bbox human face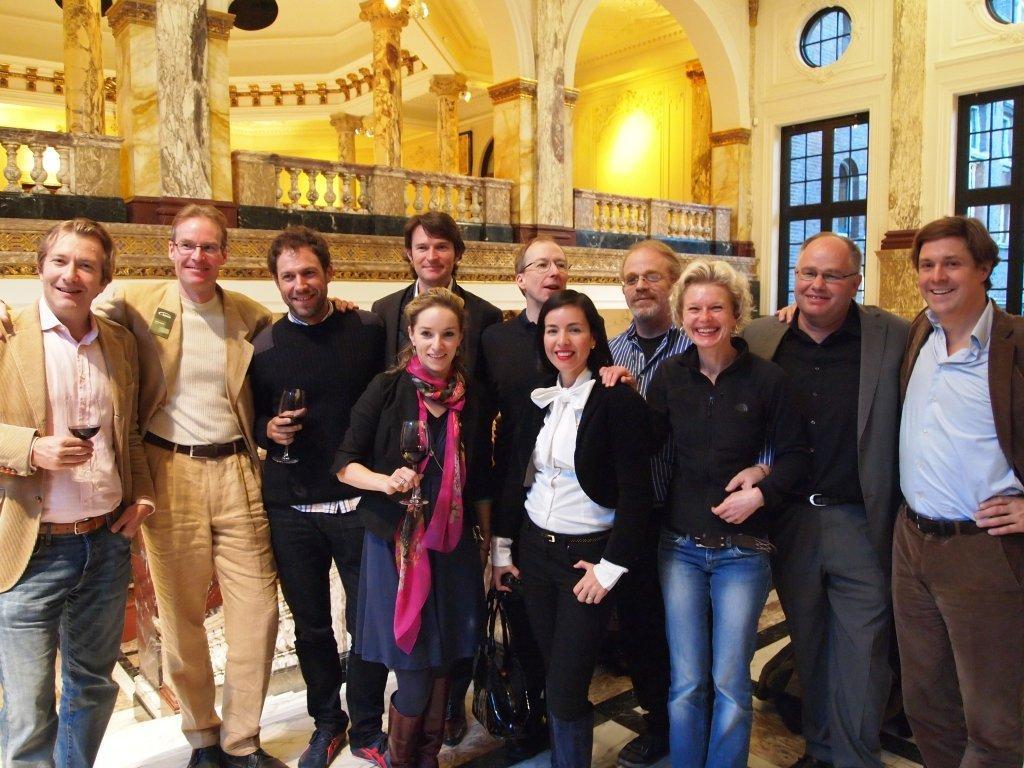
[left=623, top=249, right=673, bottom=322]
